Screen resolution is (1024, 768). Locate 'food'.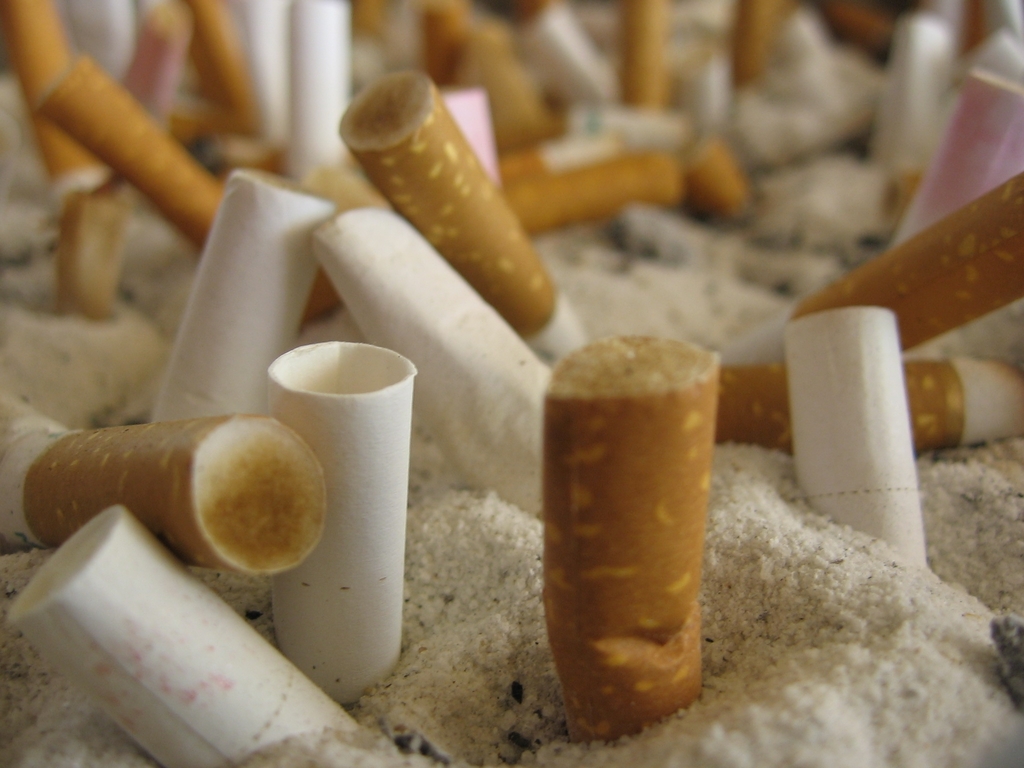
select_region(35, 420, 307, 569).
